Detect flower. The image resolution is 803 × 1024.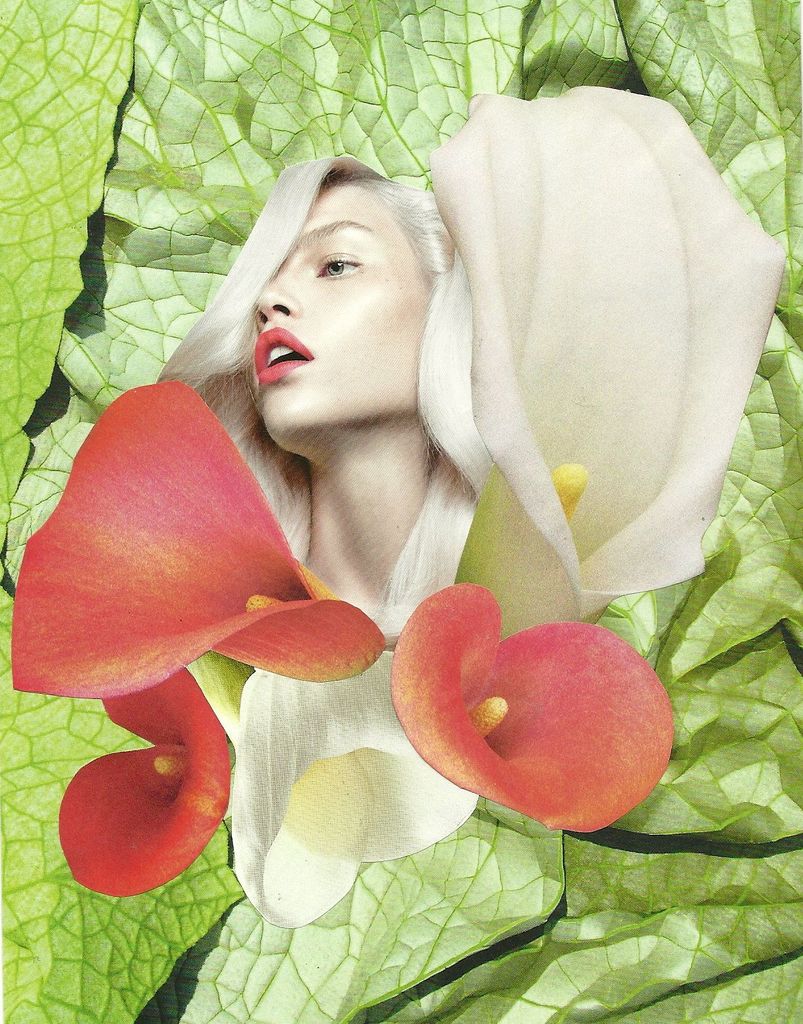
box=[439, 78, 787, 624].
